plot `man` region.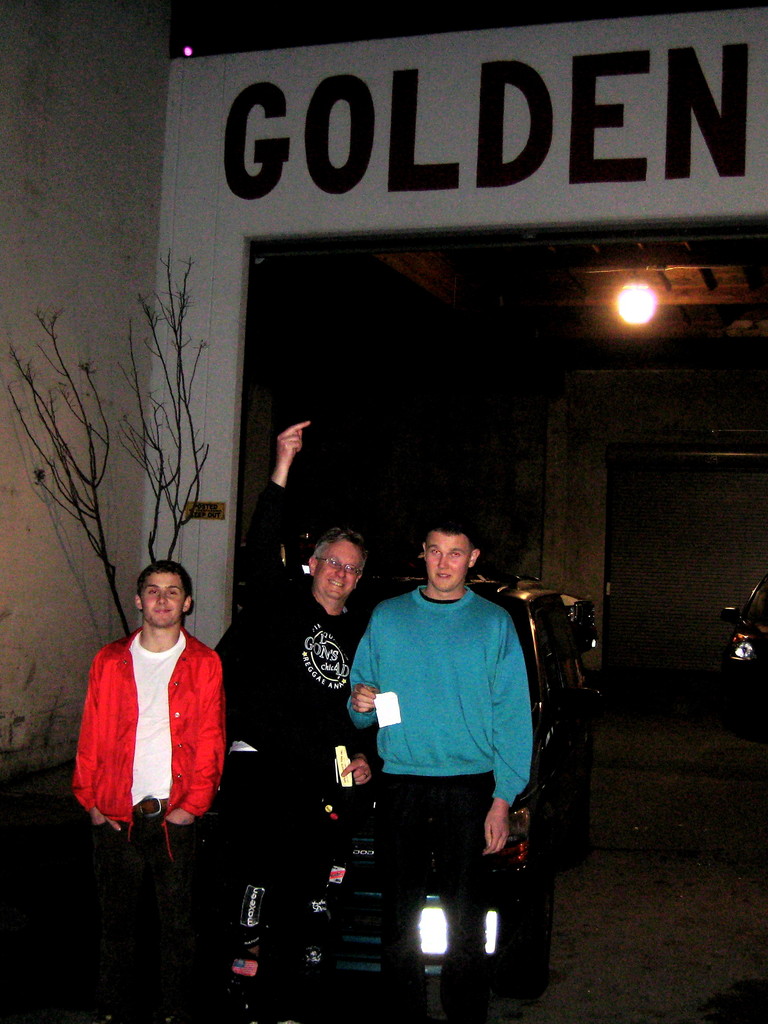
Plotted at 229:422:386:1023.
